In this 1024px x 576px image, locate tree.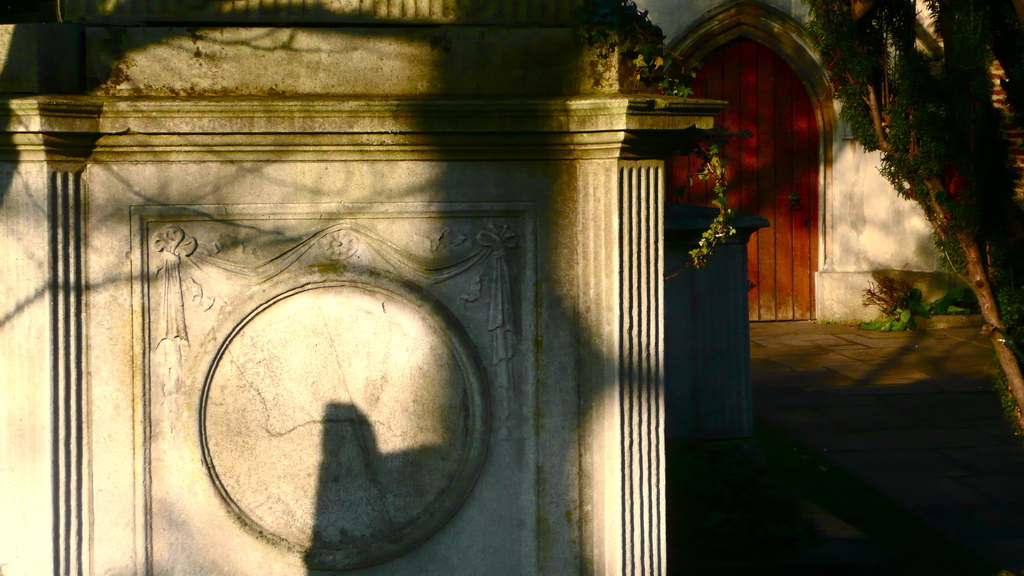
Bounding box: [786,0,1003,399].
